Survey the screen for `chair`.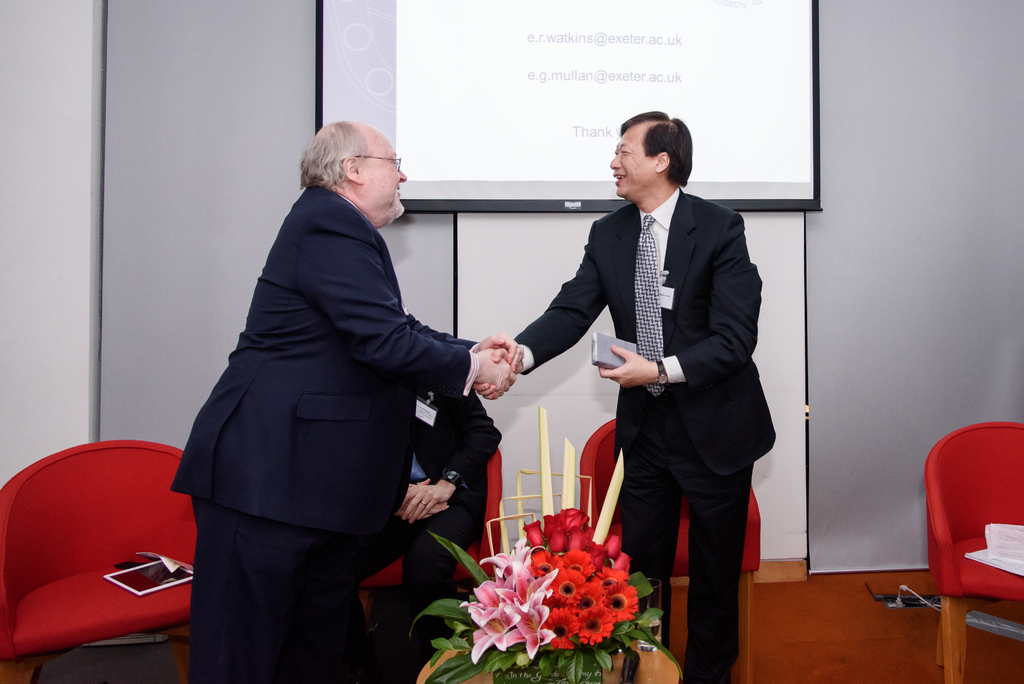
Survey found: bbox(0, 441, 198, 683).
